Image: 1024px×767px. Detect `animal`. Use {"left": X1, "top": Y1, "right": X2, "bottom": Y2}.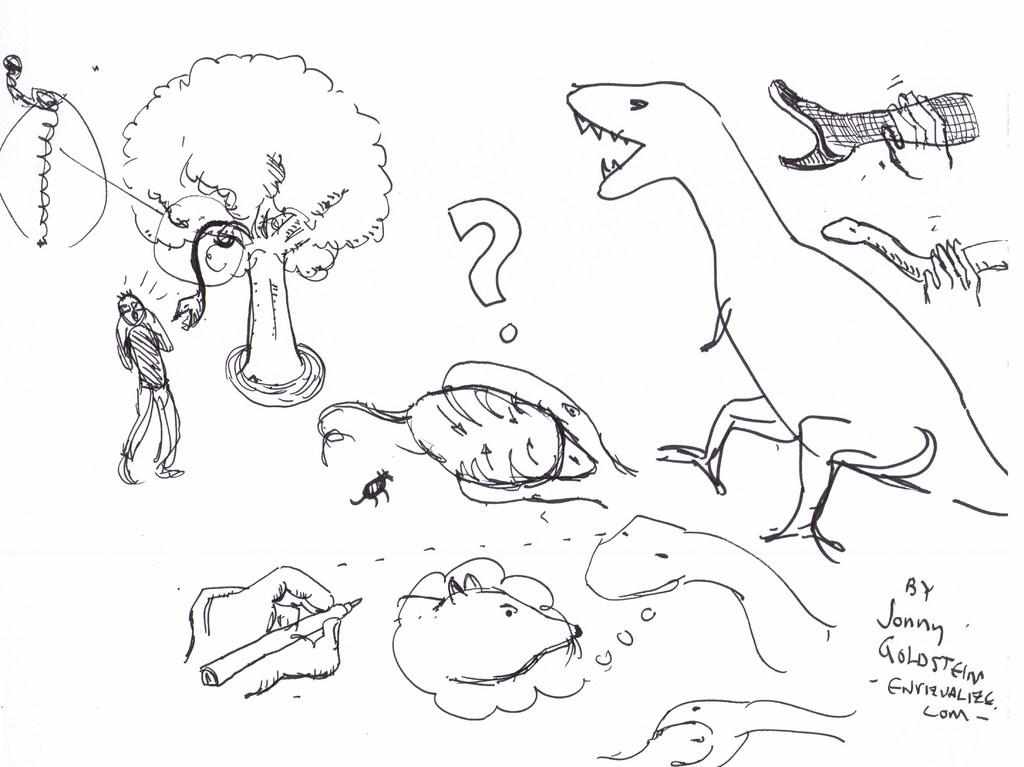
{"left": 350, "top": 467, "right": 391, "bottom": 508}.
